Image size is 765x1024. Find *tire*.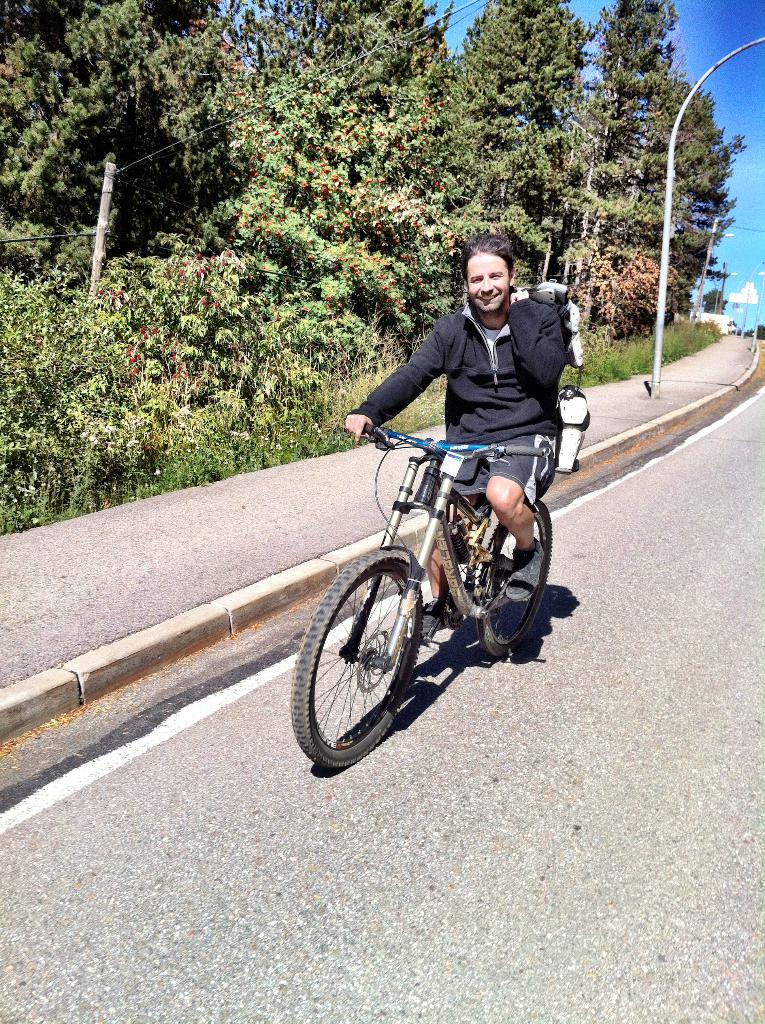
box=[314, 543, 448, 765].
